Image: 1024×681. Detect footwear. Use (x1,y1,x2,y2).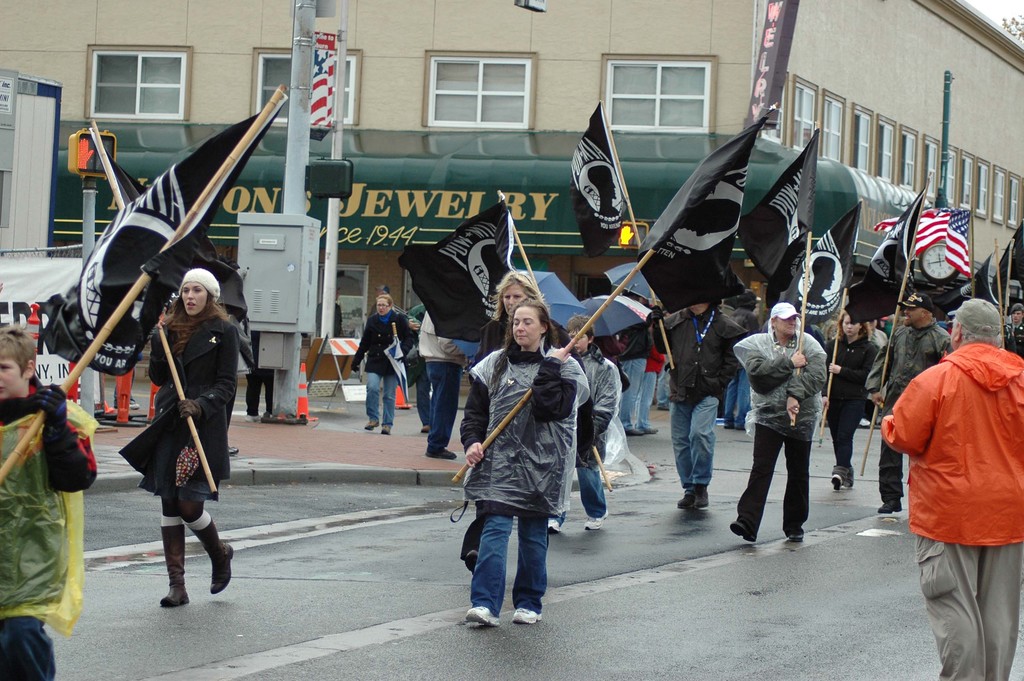
(463,612,497,625).
